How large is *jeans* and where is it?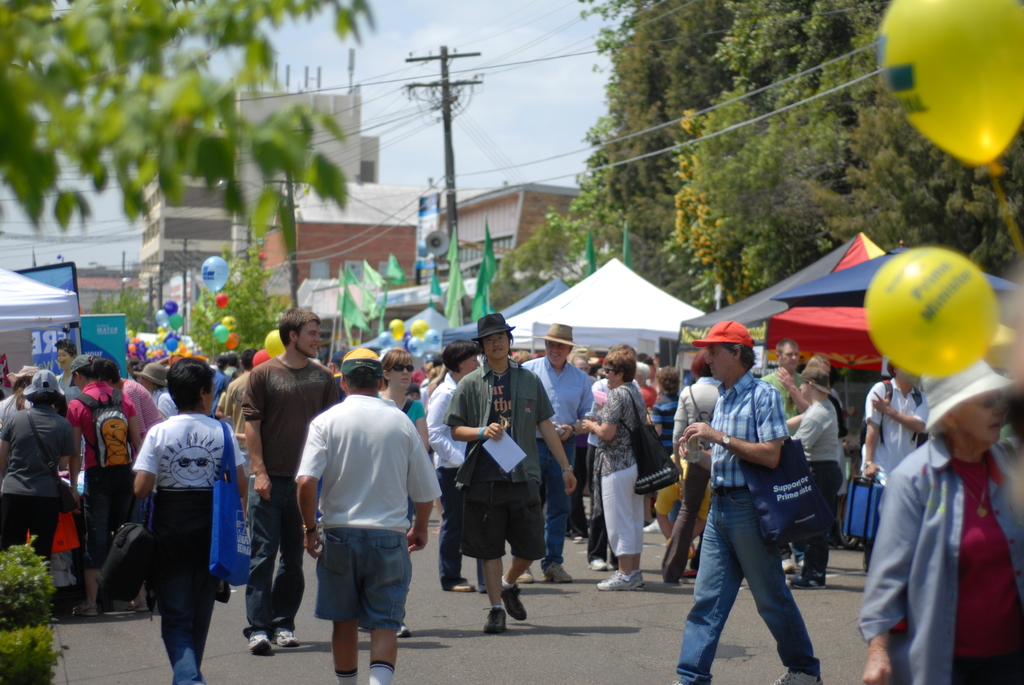
Bounding box: x1=154 y1=489 x2=215 y2=668.
